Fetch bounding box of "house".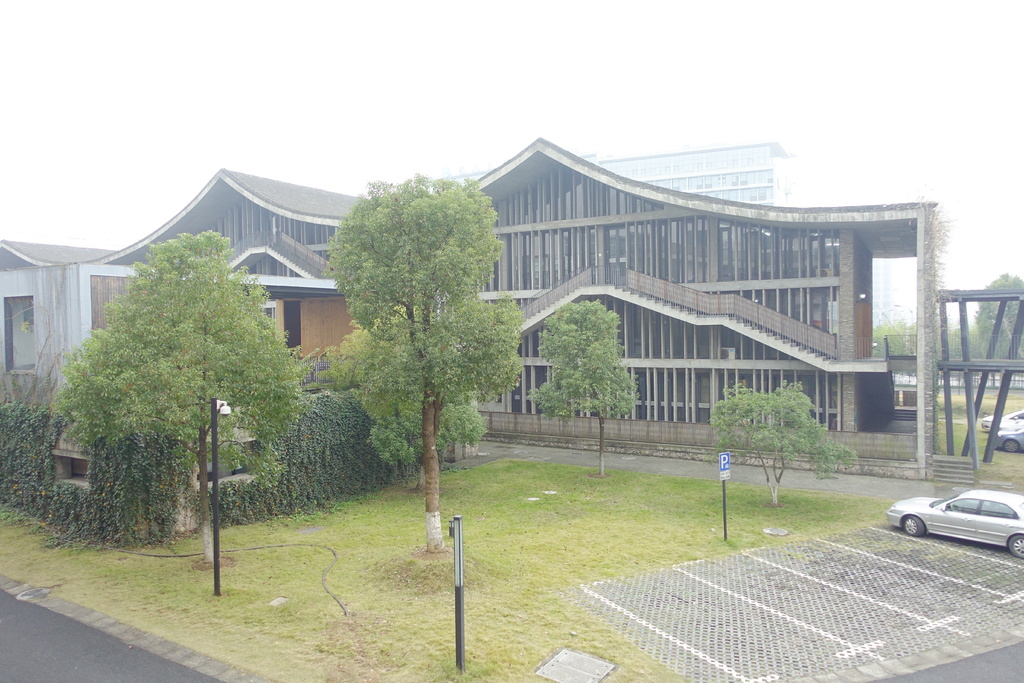
Bbox: (1,386,480,563).
